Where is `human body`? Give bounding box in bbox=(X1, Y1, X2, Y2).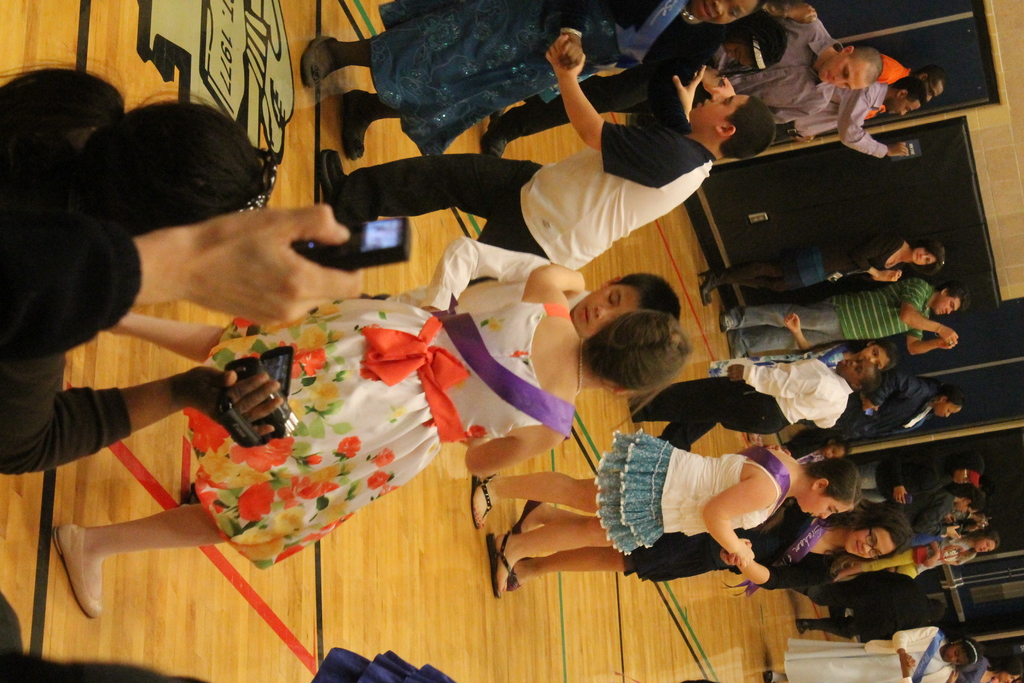
bbox=(760, 0, 886, 130).
